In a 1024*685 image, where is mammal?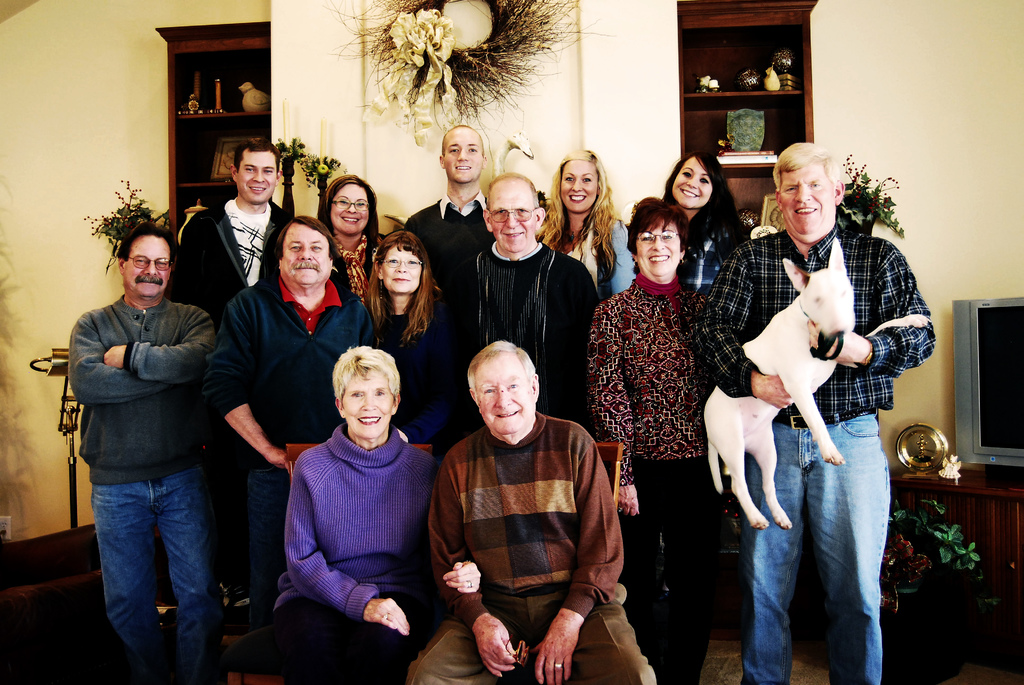
(x1=273, y1=345, x2=481, y2=684).
